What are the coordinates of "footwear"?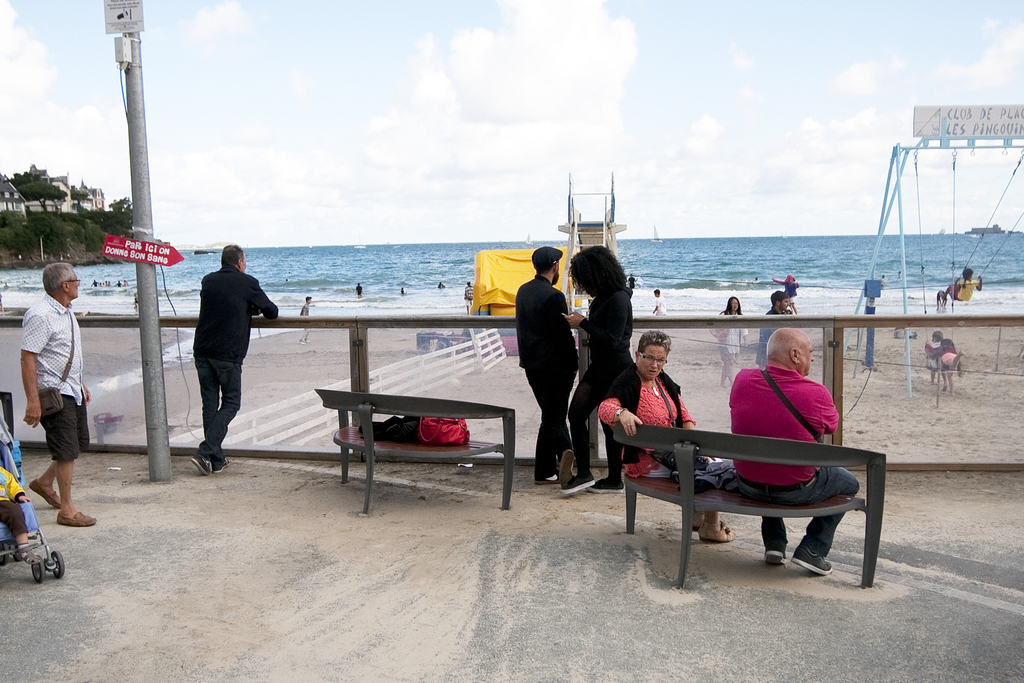
790, 538, 833, 574.
